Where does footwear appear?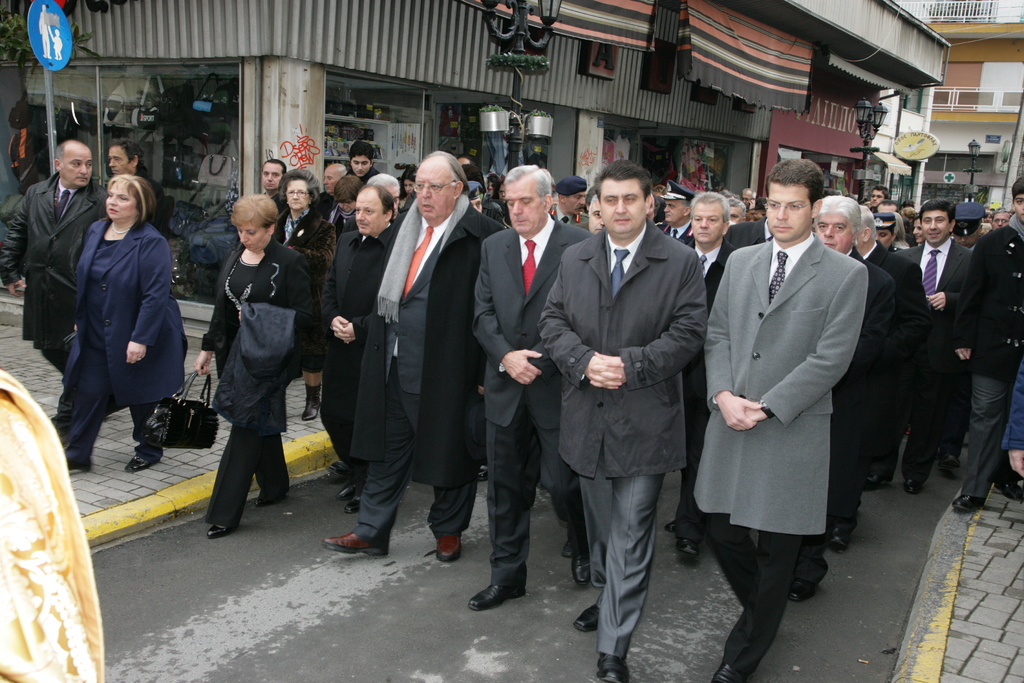
Appears at box(989, 448, 1023, 502).
